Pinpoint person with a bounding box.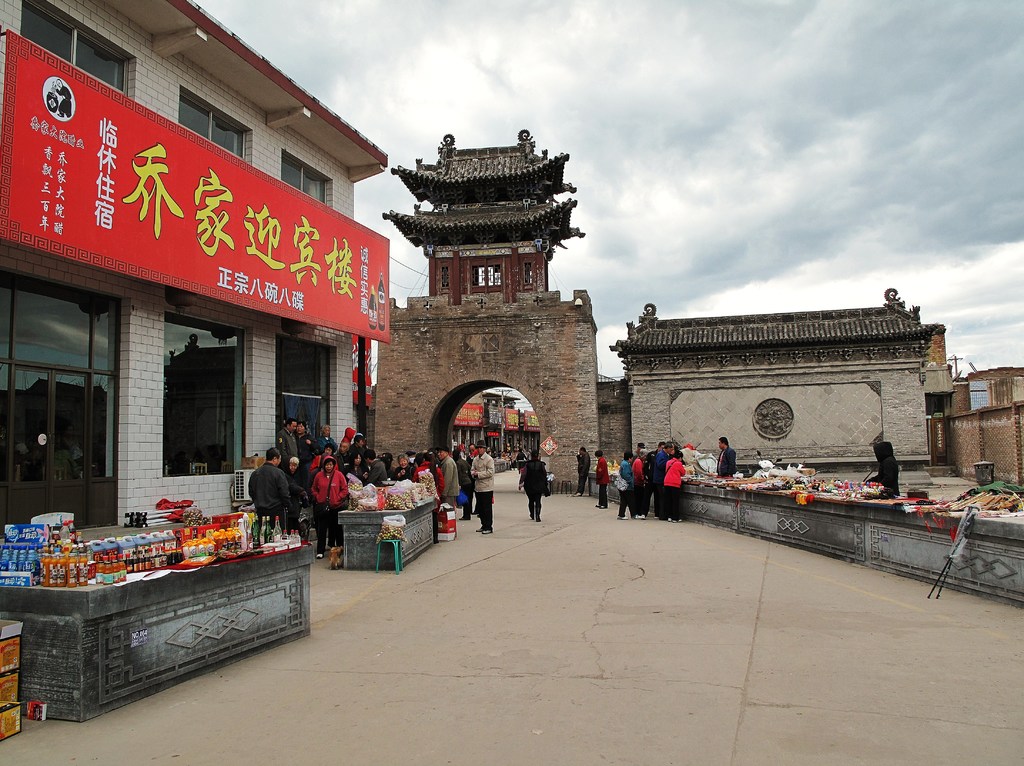
select_region(233, 448, 294, 566).
